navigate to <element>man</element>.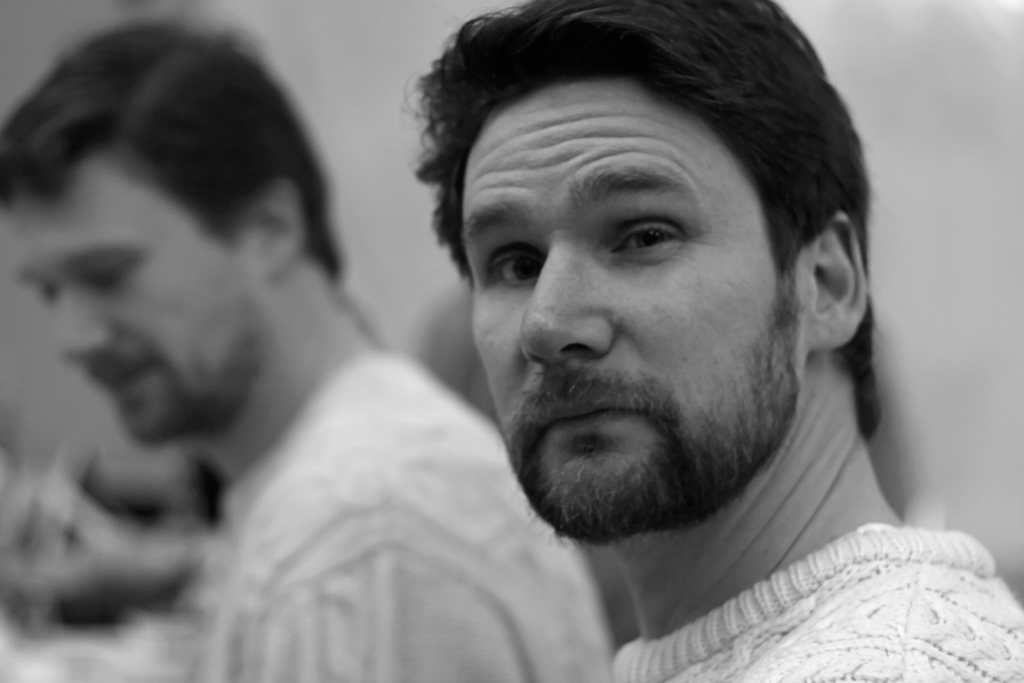
Navigation target: left=0, top=12, right=615, bottom=682.
